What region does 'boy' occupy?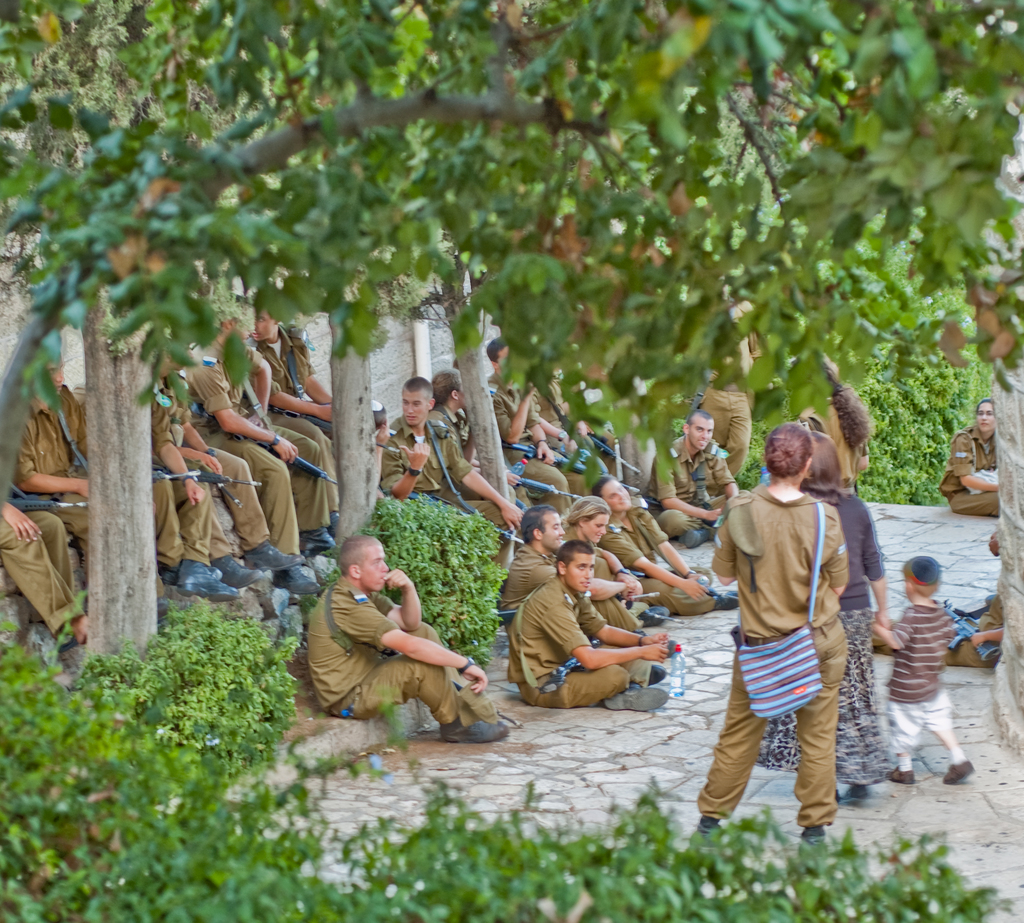
select_region(358, 378, 534, 537).
